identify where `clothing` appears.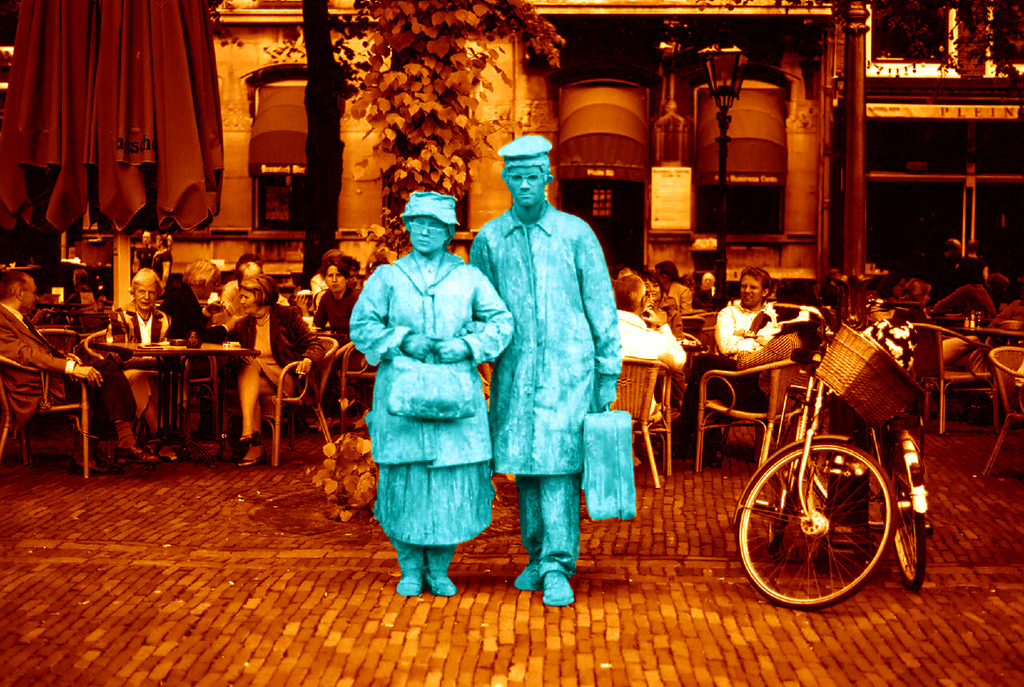
Appears at <box>215,274,288,317</box>.
